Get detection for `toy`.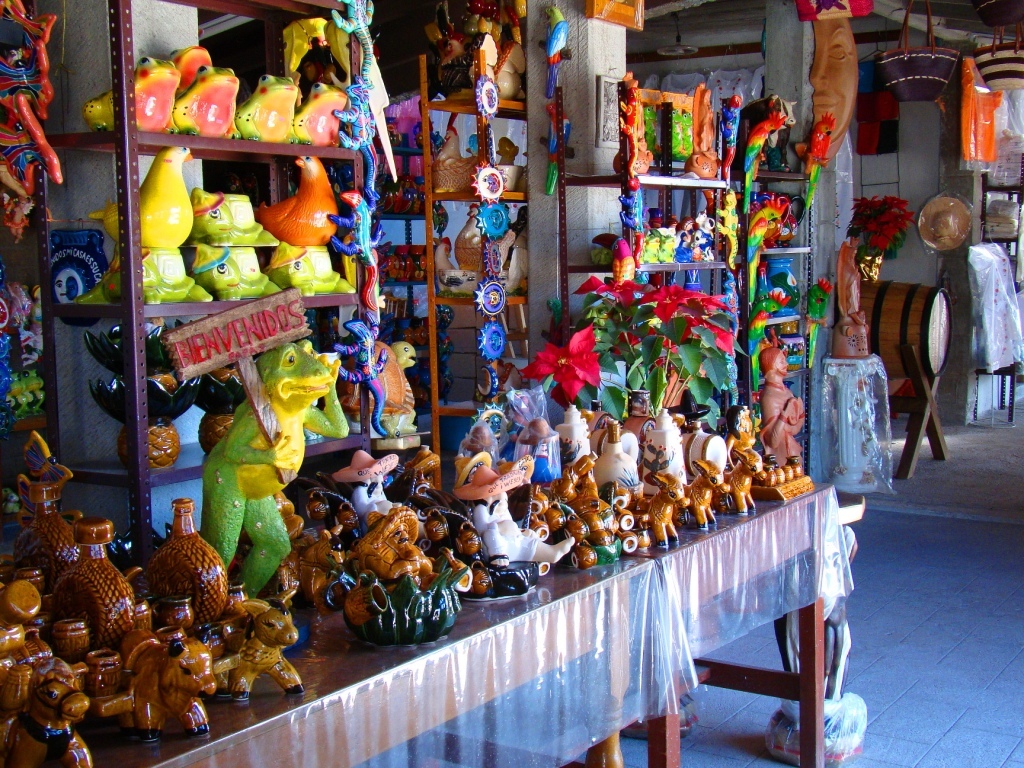
Detection: (left=961, top=47, right=1005, bottom=164).
